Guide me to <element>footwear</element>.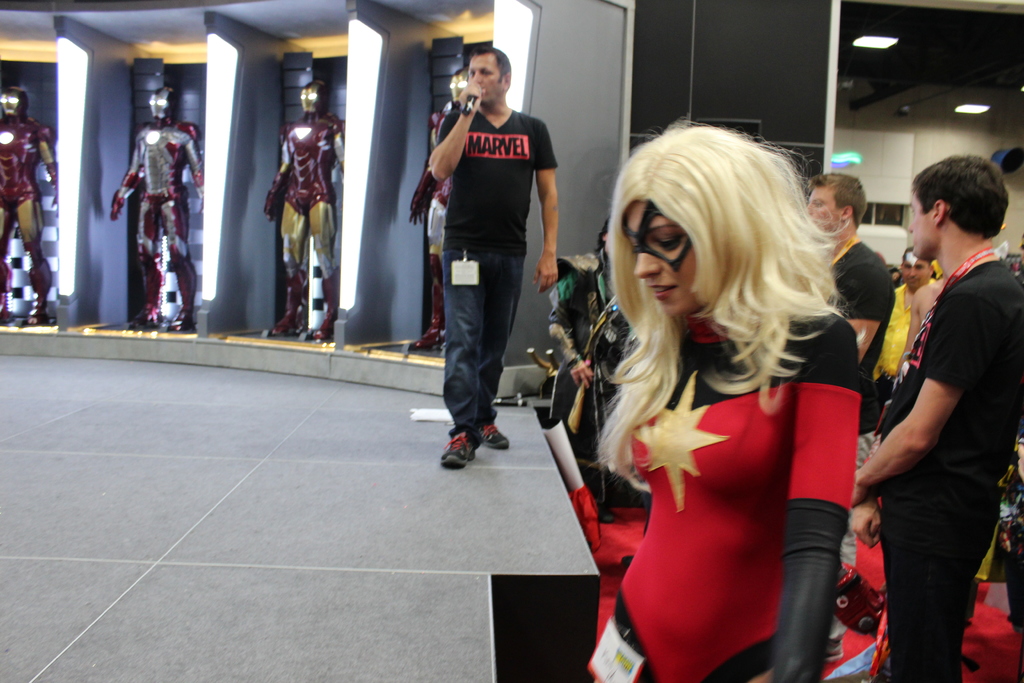
Guidance: BBox(484, 421, 513, 450).
